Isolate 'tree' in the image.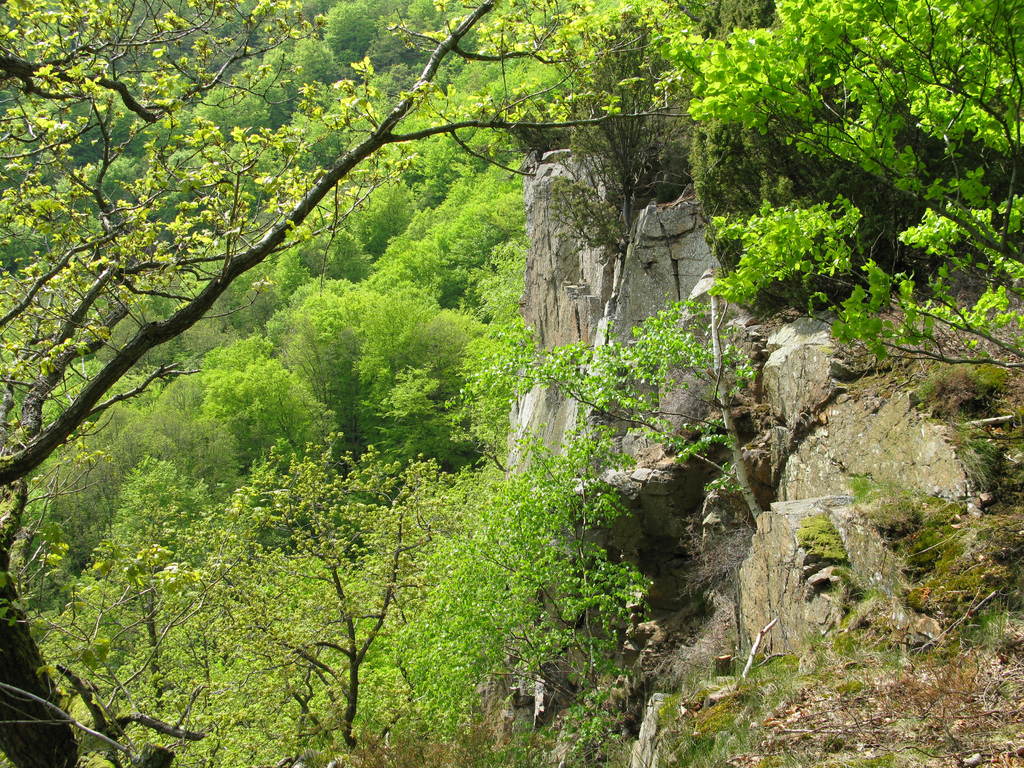
Isolated region: {"x1": 40, "y1": 356, "x2": 275, "y2": 609}.
